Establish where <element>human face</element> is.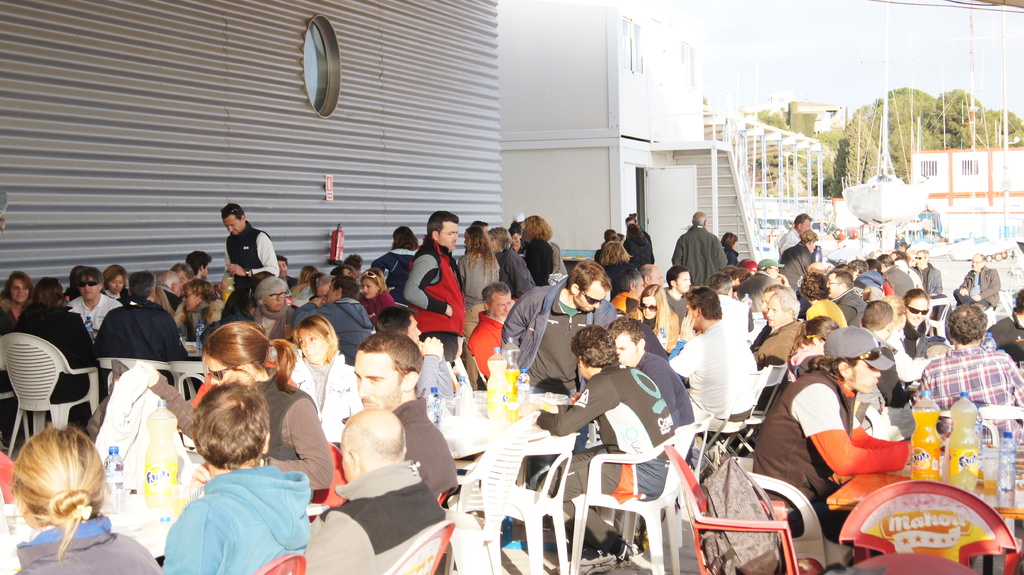
Established at box(758, 288, 769, 315).
